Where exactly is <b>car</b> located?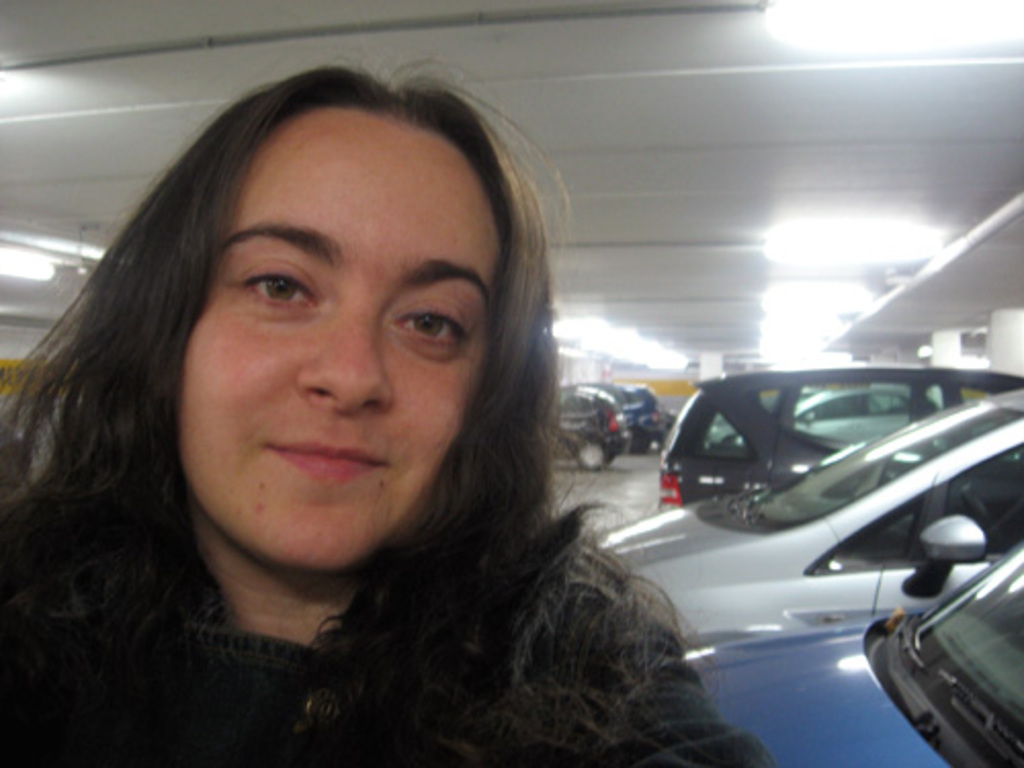
Its bounding box is rect(553, 379, 664, 469).
